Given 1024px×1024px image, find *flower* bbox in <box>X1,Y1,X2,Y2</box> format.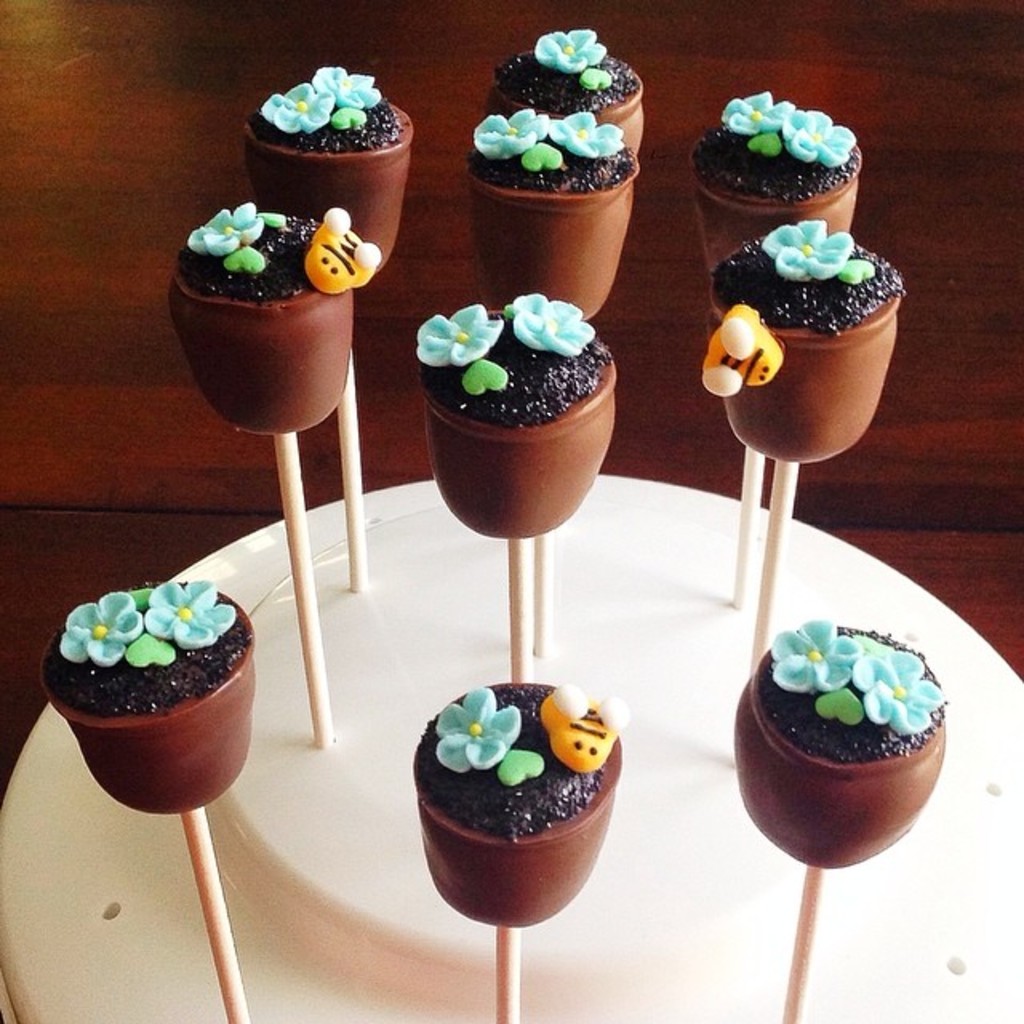
<box>720,83,797,138</box>.
